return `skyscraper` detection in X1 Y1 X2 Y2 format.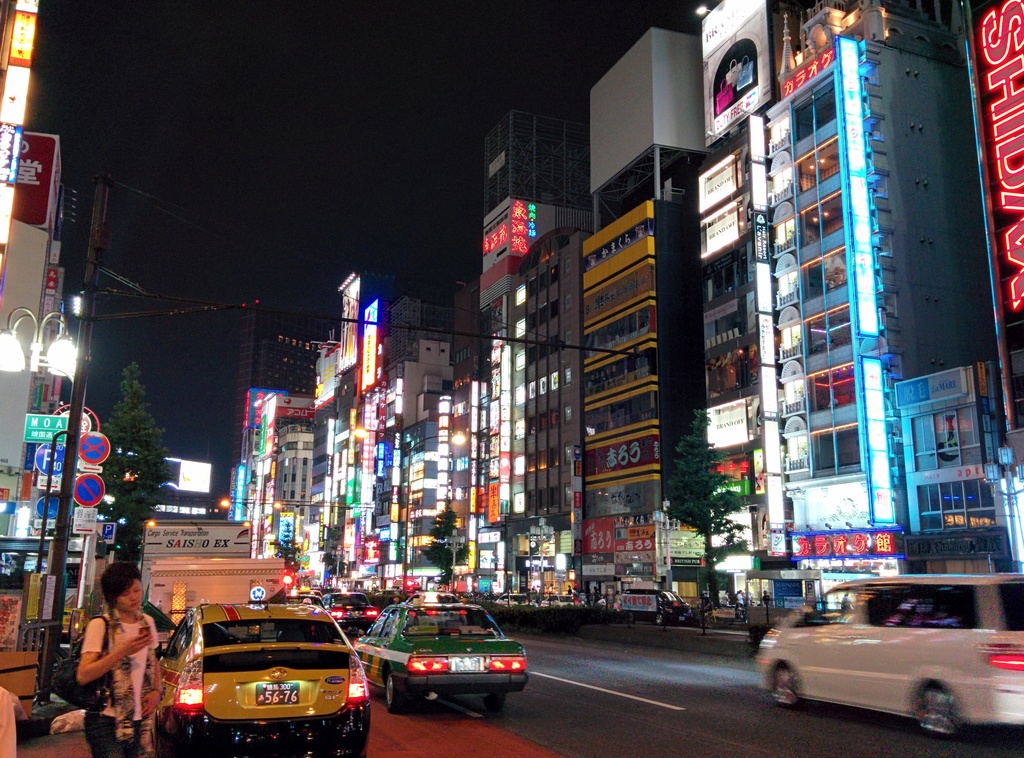
474 110 591 606.
